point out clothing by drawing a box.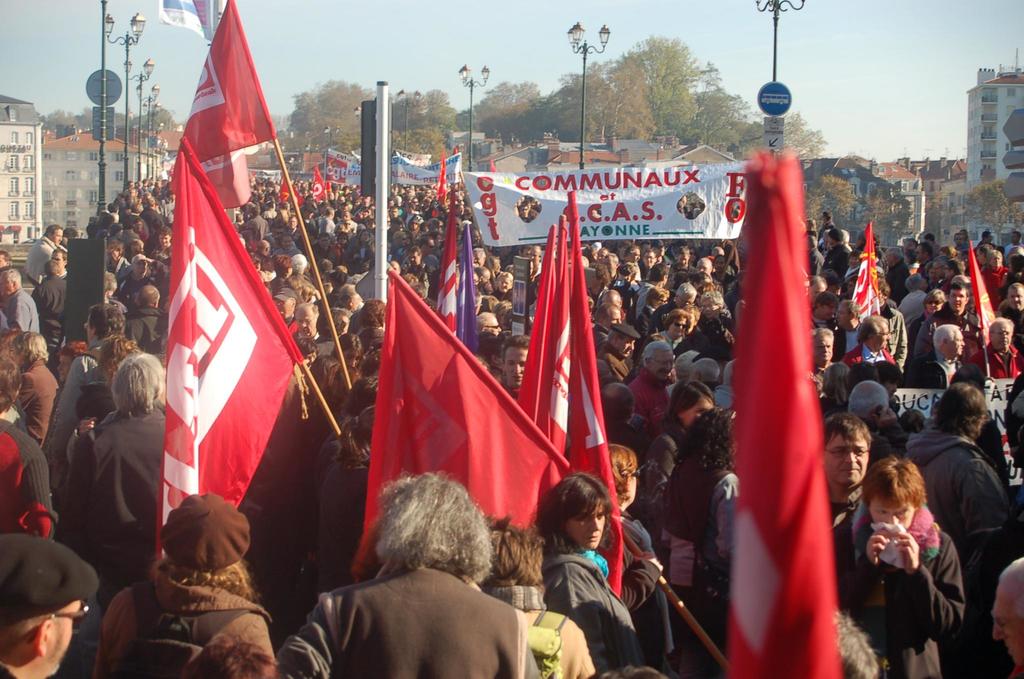
0 413 48 534.
